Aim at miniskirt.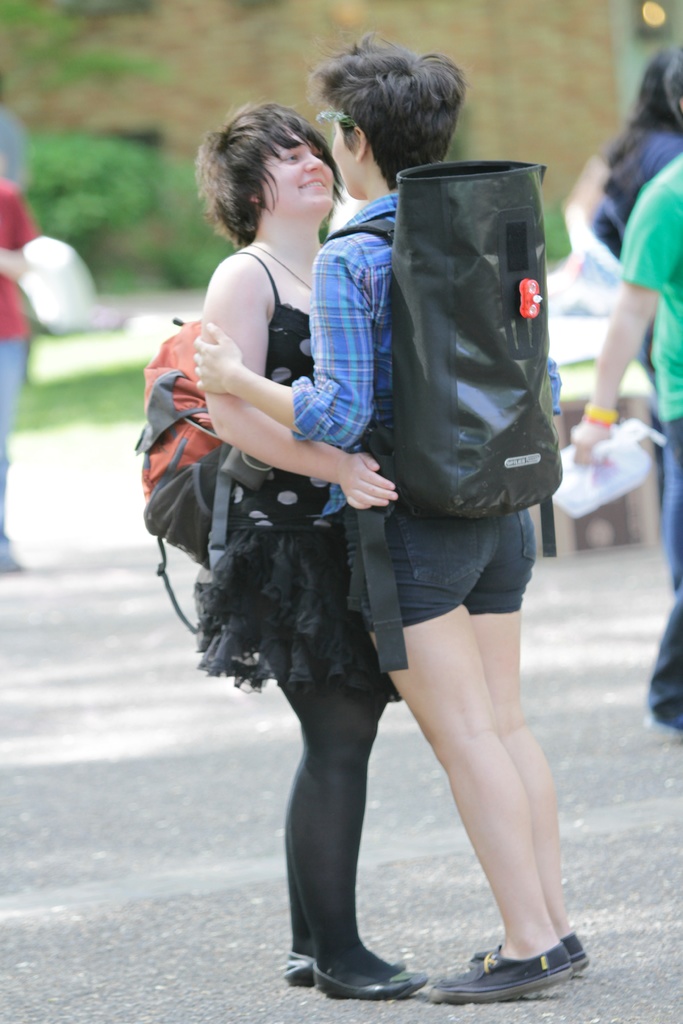
Aimed at (x1=194, y1=531, x2=400, y2=697).
